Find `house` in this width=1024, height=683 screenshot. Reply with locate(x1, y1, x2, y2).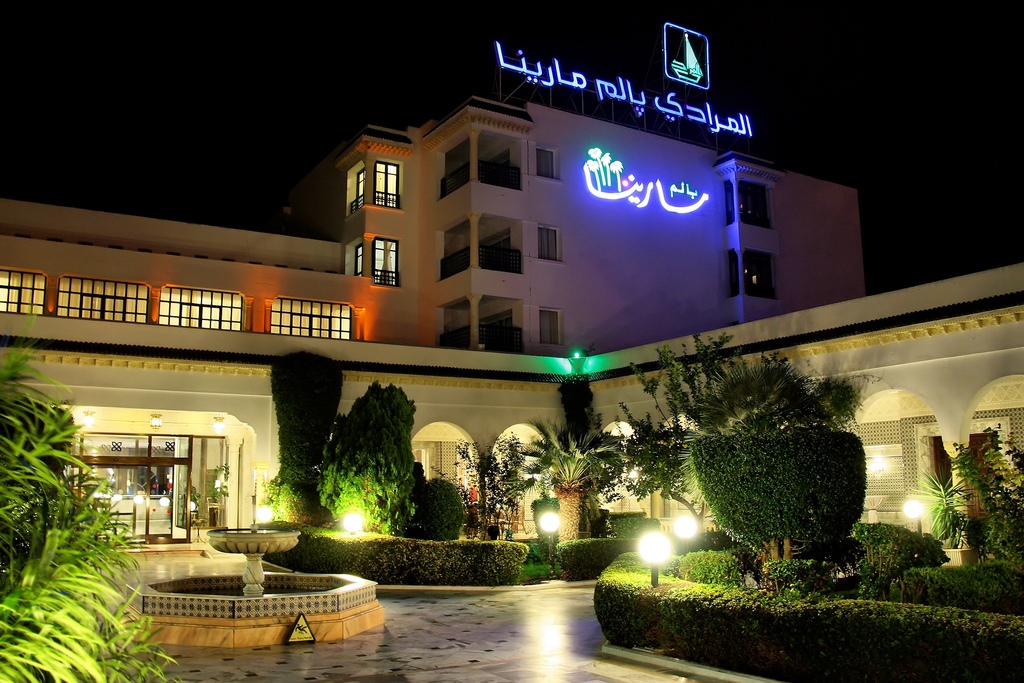
locate(0, 97, 1023, 573).
